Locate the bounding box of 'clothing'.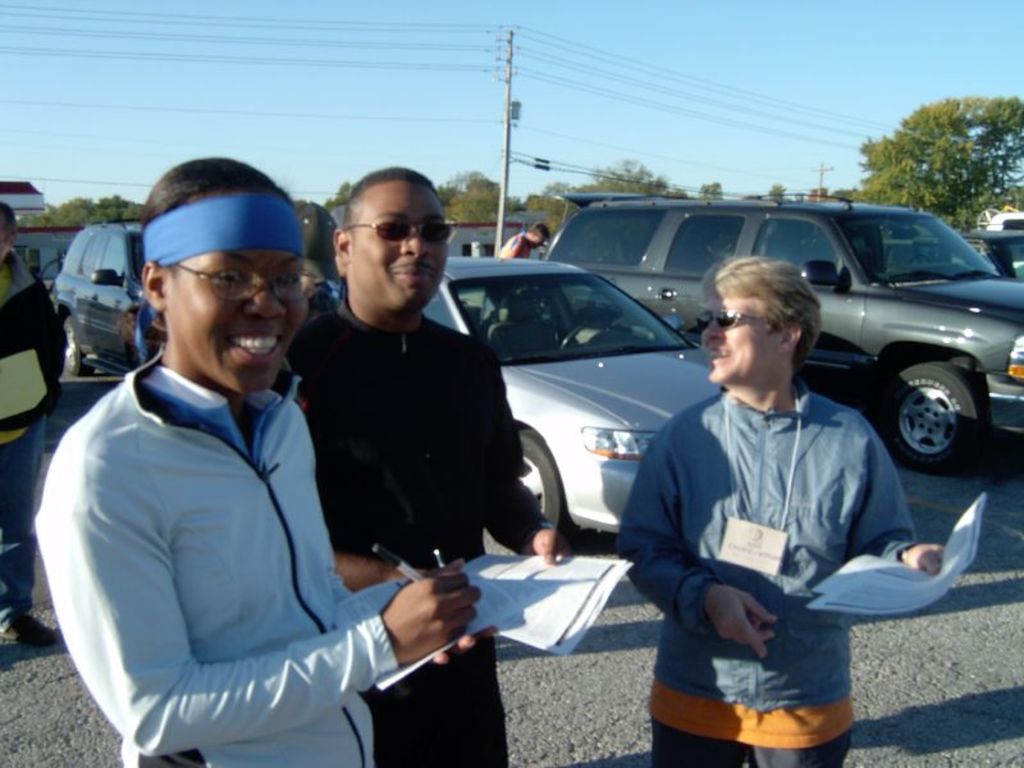
Bounding box: locate(600, 376, 928, 767).
